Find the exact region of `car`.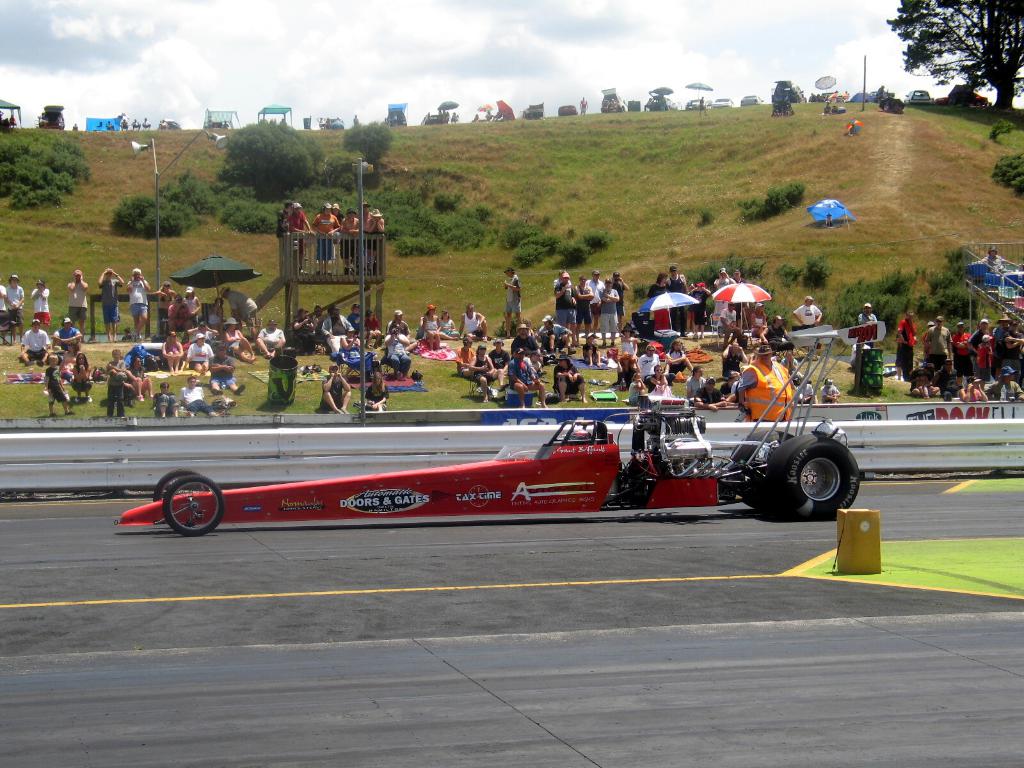
Exact region: BBox(39, 108, 66, 129).
